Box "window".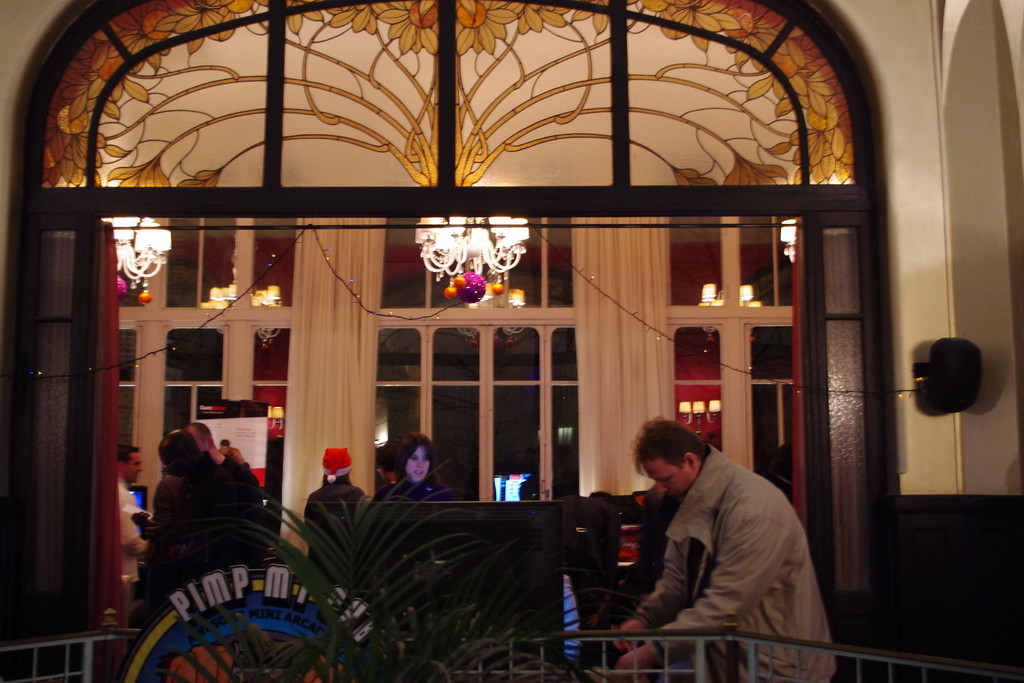
(left=111, top=210, right=310, bottom=317).
